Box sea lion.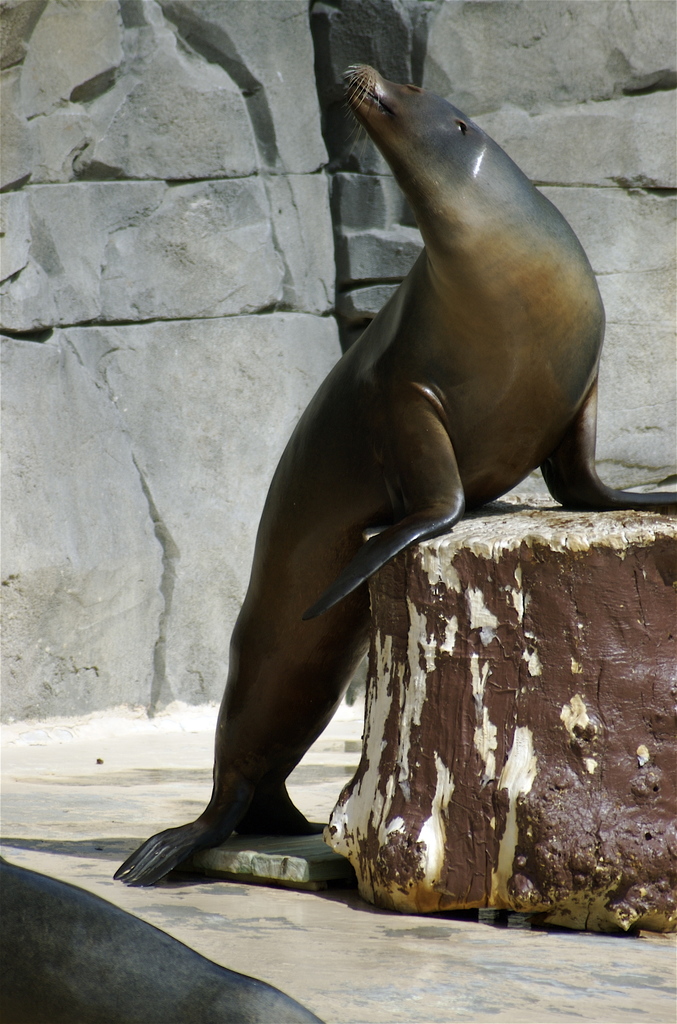
locate(115, 65, 676, 879).
